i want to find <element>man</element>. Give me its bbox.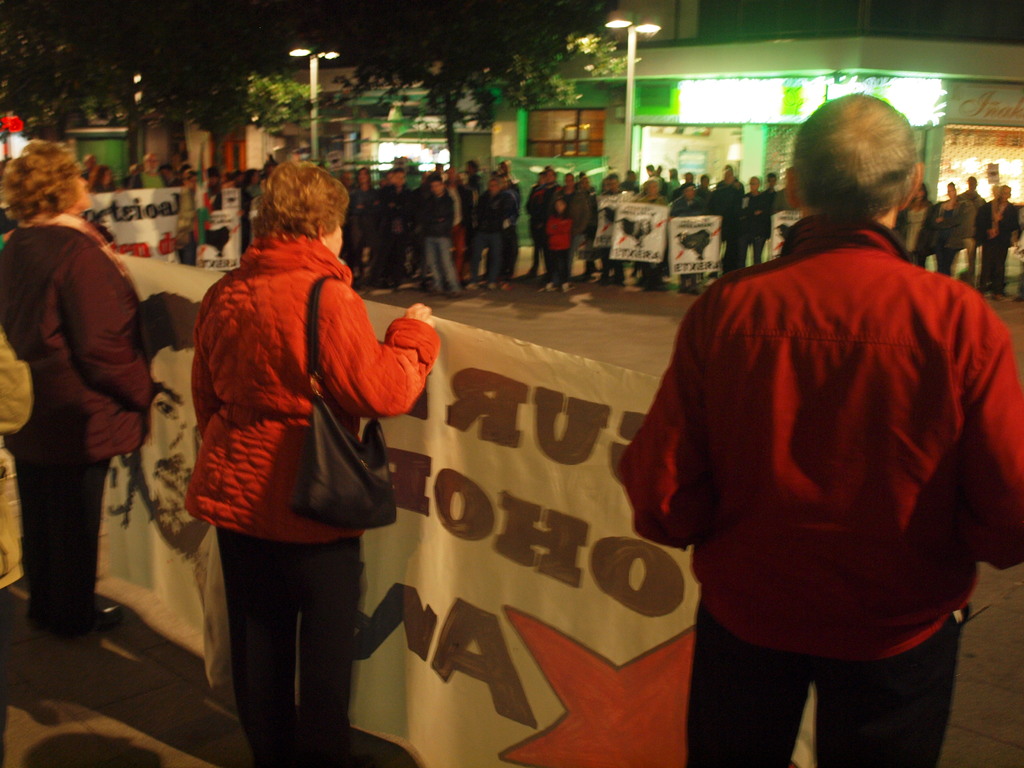
pyautogui.locateOnScreen(81, 153, 99, 179).
